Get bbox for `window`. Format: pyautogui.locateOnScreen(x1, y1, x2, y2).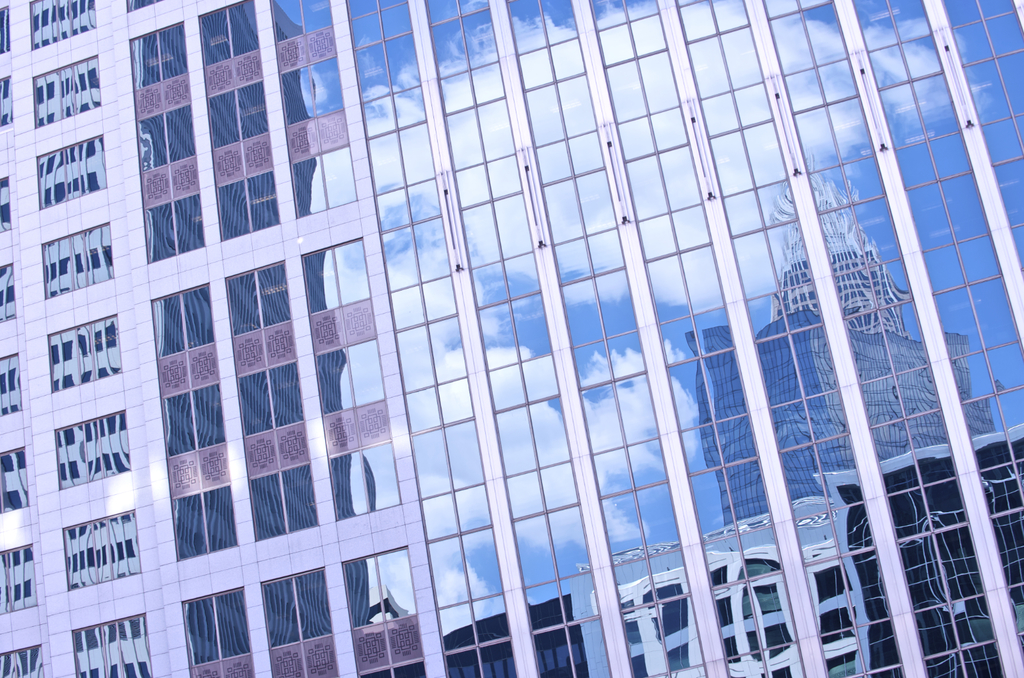
pyautogui.locateOnScreen(209, 81, 268, 151).
